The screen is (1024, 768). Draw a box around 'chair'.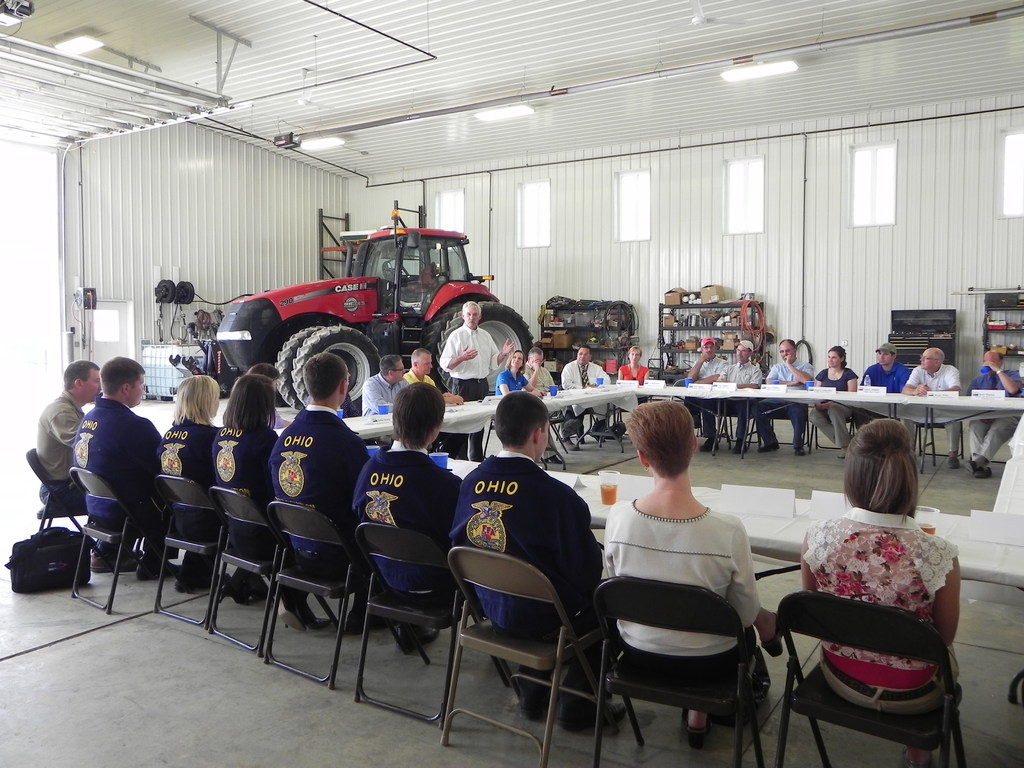
box(346, 521, 510, 729).
